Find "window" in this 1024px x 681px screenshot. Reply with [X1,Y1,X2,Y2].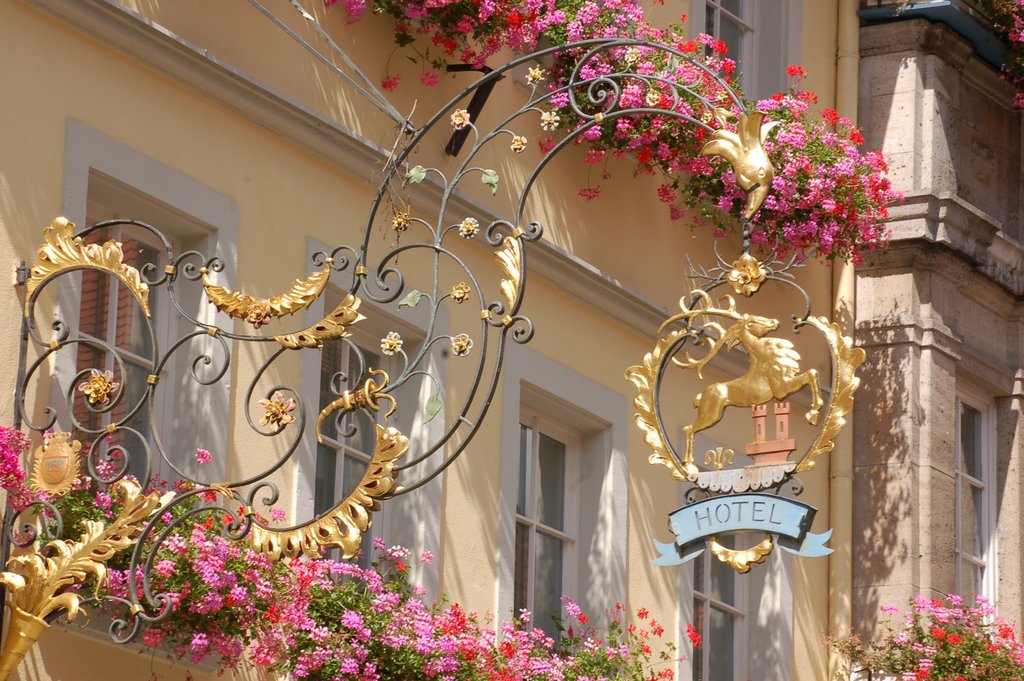
[308,315,414,595].
